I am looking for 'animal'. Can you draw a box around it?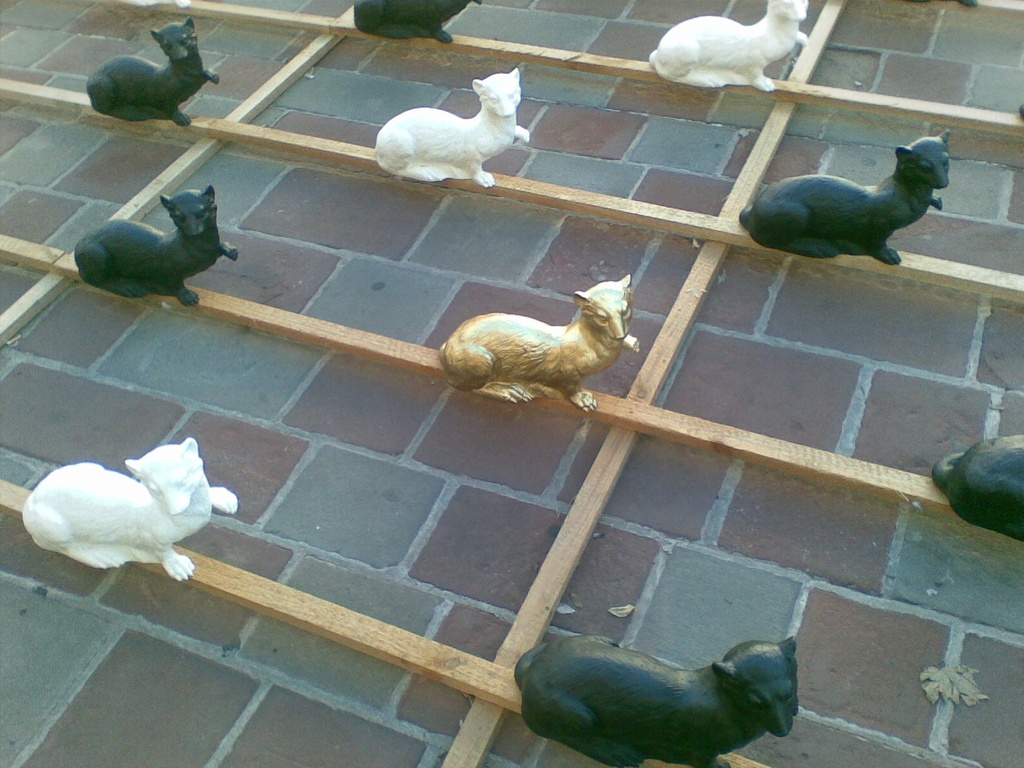
Sure, the bounding box is left=76, top=187, right=239, bottom=307.
